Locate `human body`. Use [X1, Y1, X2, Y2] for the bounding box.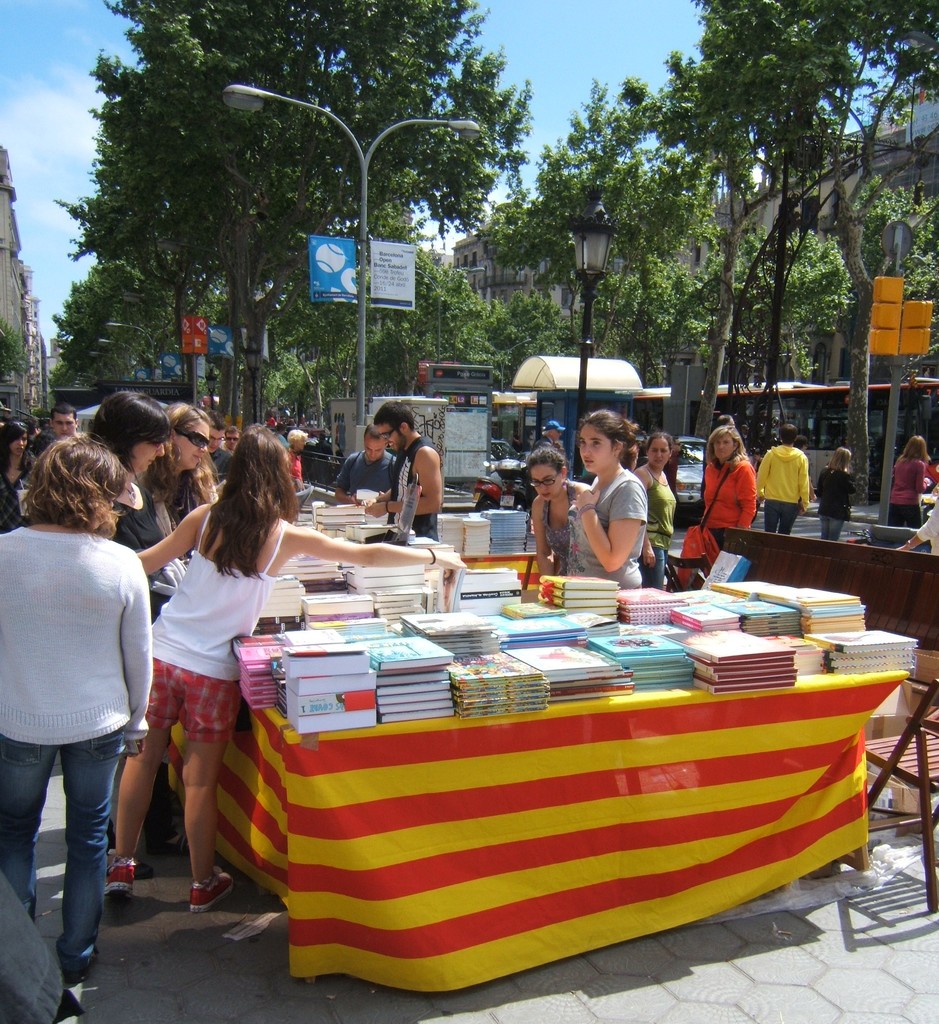
[326, 425, 392, 504].
